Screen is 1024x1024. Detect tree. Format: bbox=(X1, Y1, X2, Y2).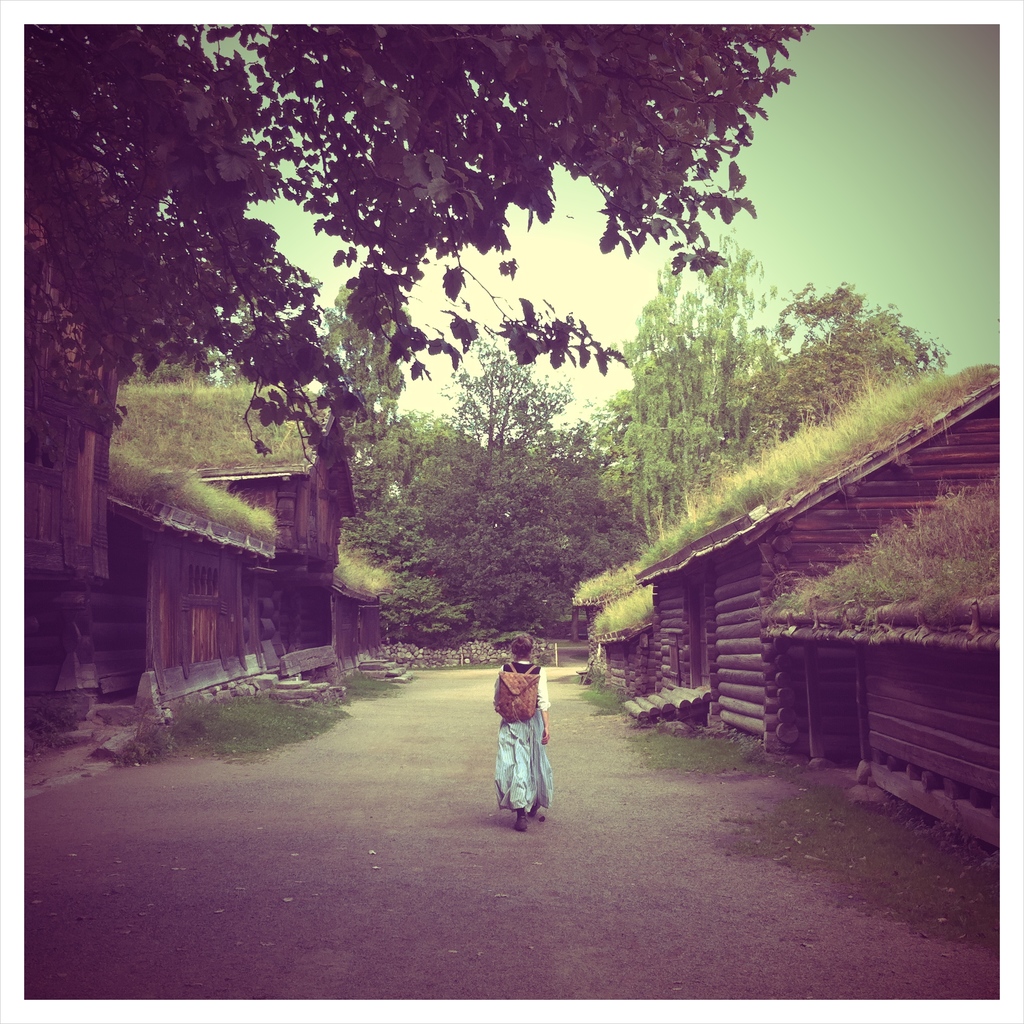
bbox=(296, 278, 387, 445).
